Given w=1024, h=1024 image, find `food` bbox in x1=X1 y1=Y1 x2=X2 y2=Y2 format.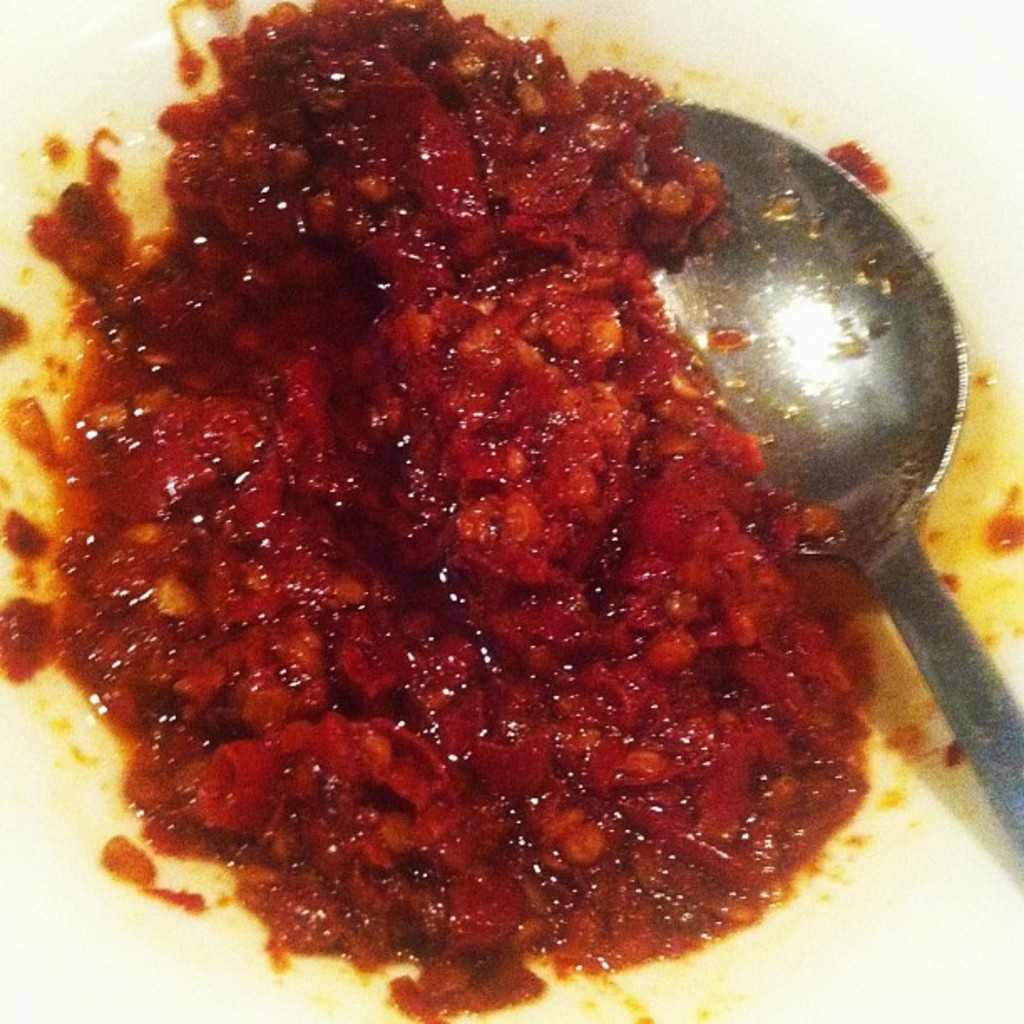
x1=47 y1=62 x2=974 y2=1004.
